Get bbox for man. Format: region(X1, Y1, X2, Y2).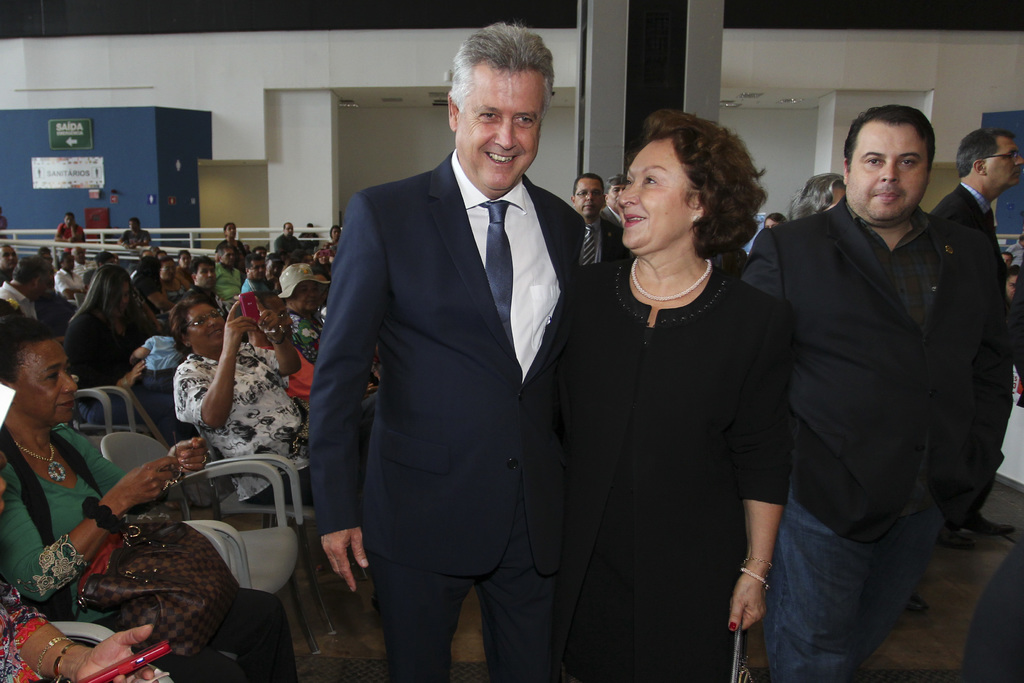
region(58, 215, 85, 242).
